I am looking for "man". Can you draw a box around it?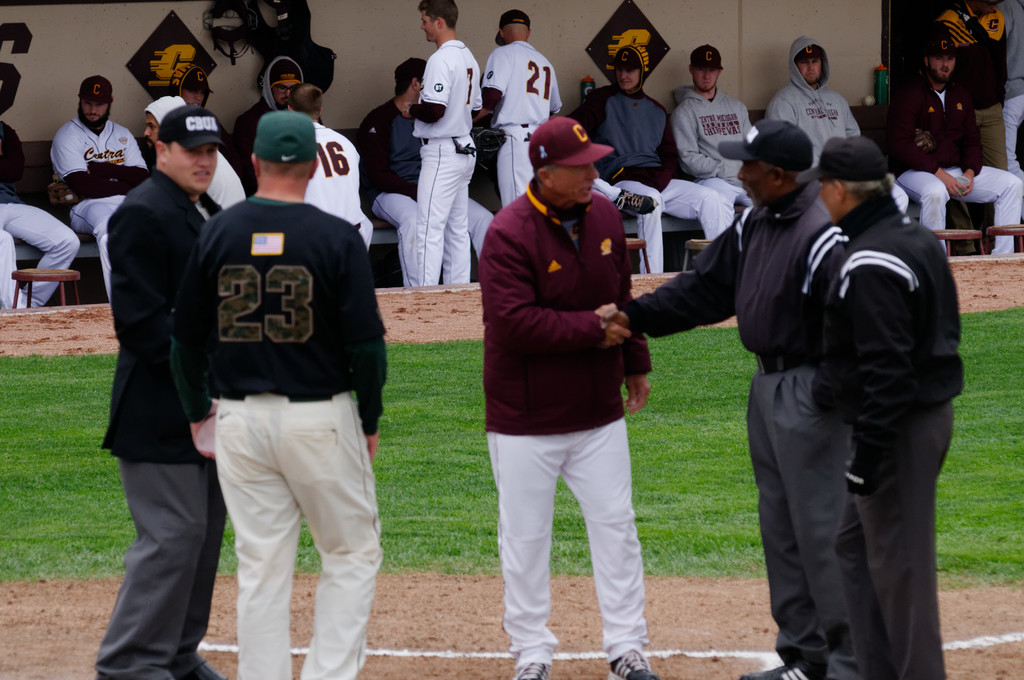
Sure, the bounding box is 358, 56, 433, 284.
